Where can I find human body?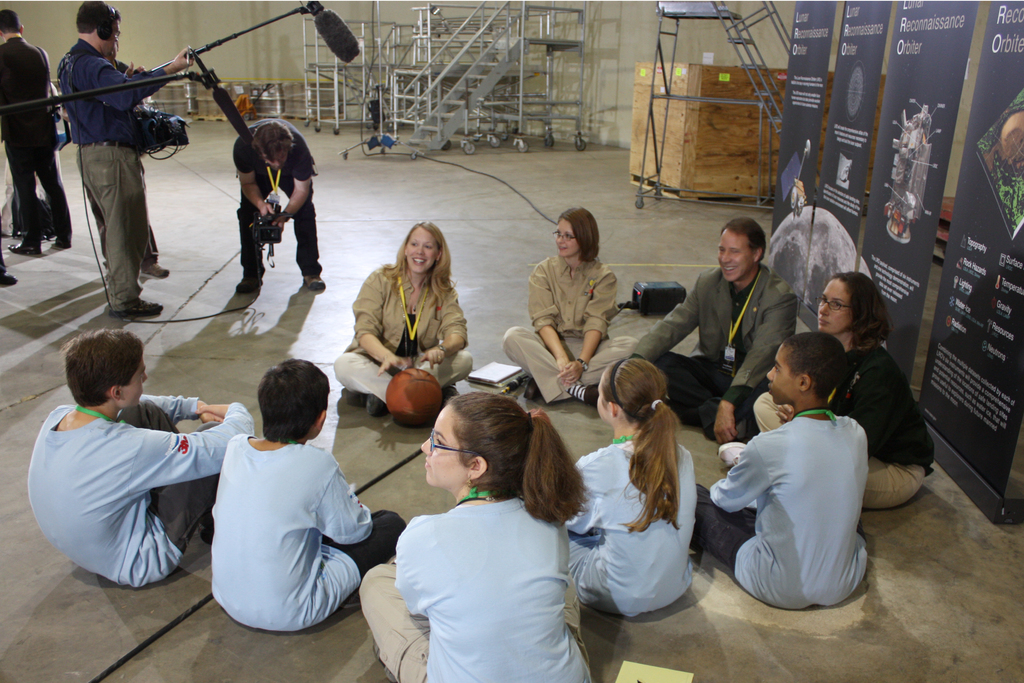
You can find it at box=[237, 120, 321, 297].
